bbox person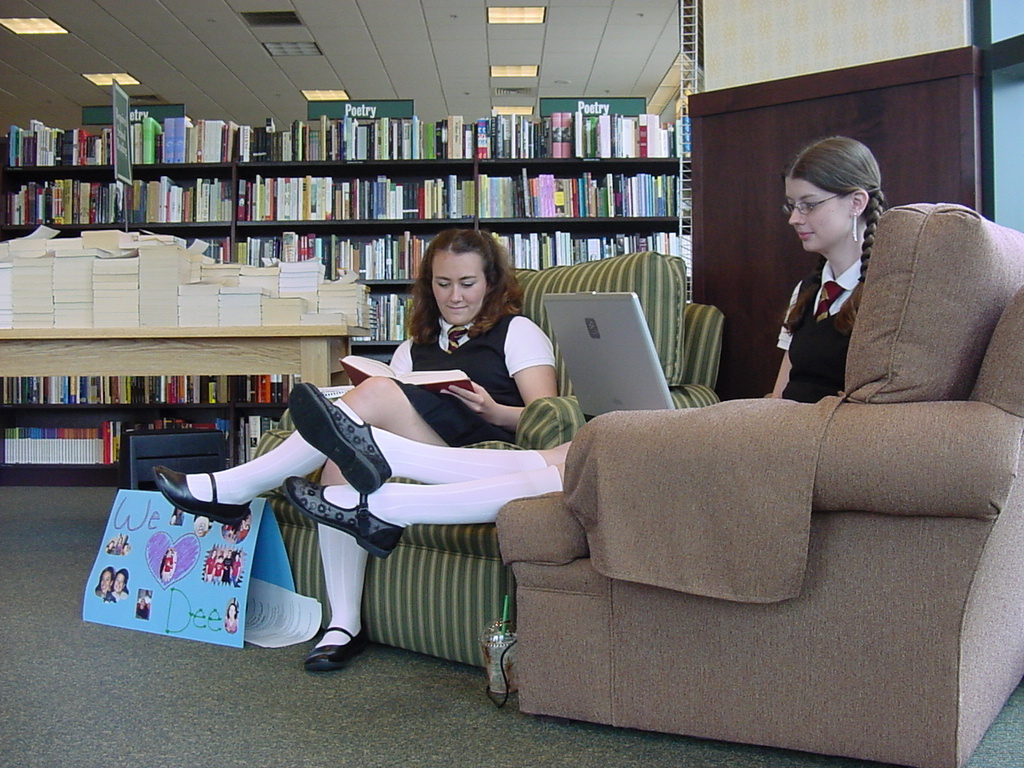
box(223, 603, 237, 630)
